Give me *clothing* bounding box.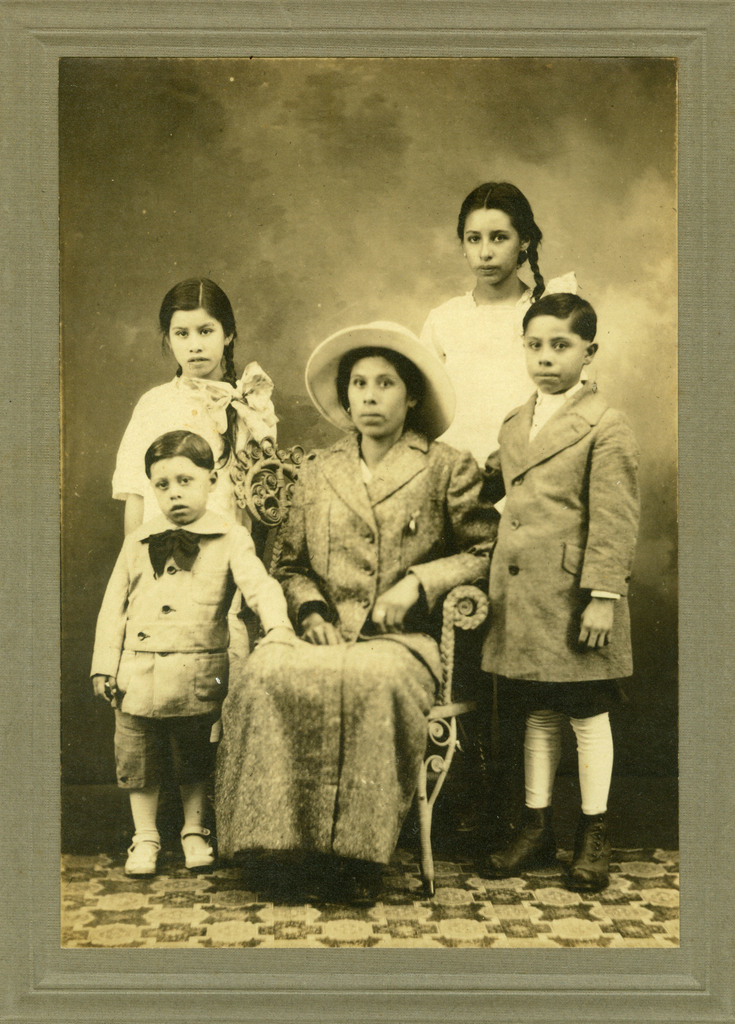
locate(412, 268, 587, 828).
